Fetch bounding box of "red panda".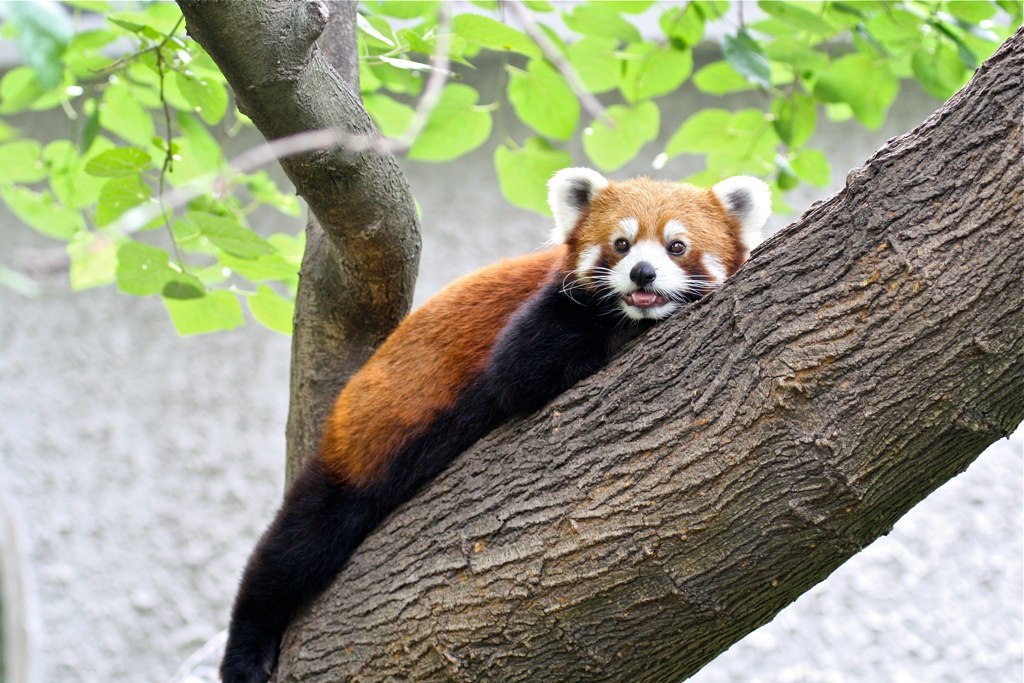
Bbox: (217, 165, 773, 682).
